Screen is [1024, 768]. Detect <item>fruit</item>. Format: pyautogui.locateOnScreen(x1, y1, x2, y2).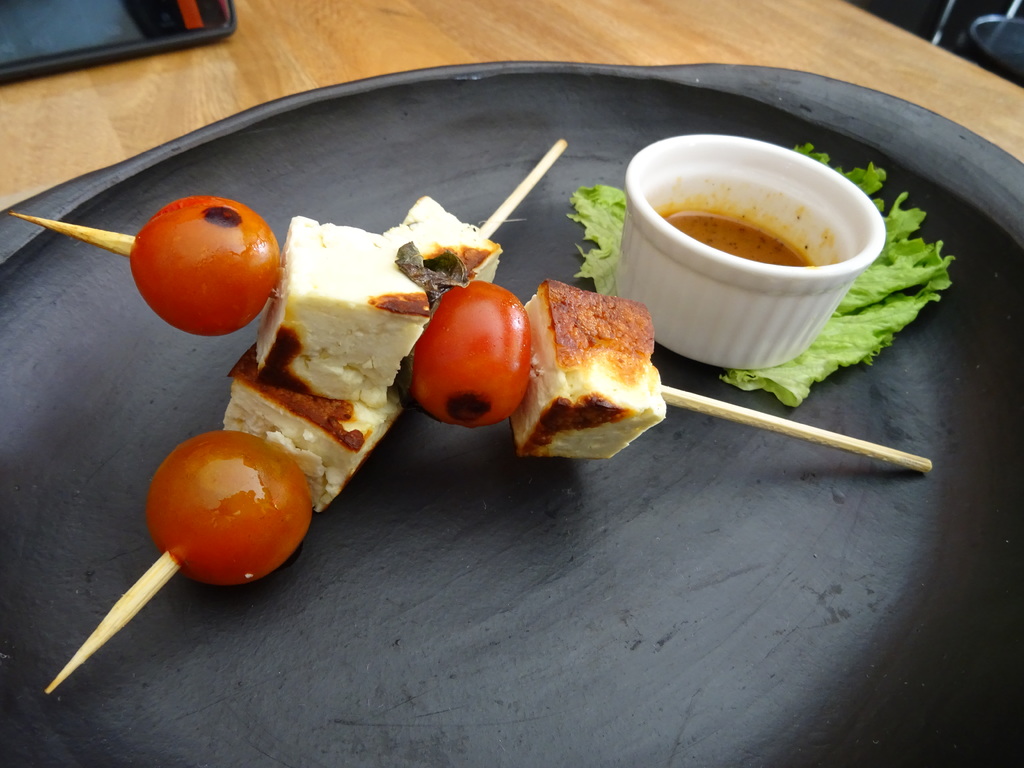
pyautogui.locateOnScreen(148, 433, 312, 586).
